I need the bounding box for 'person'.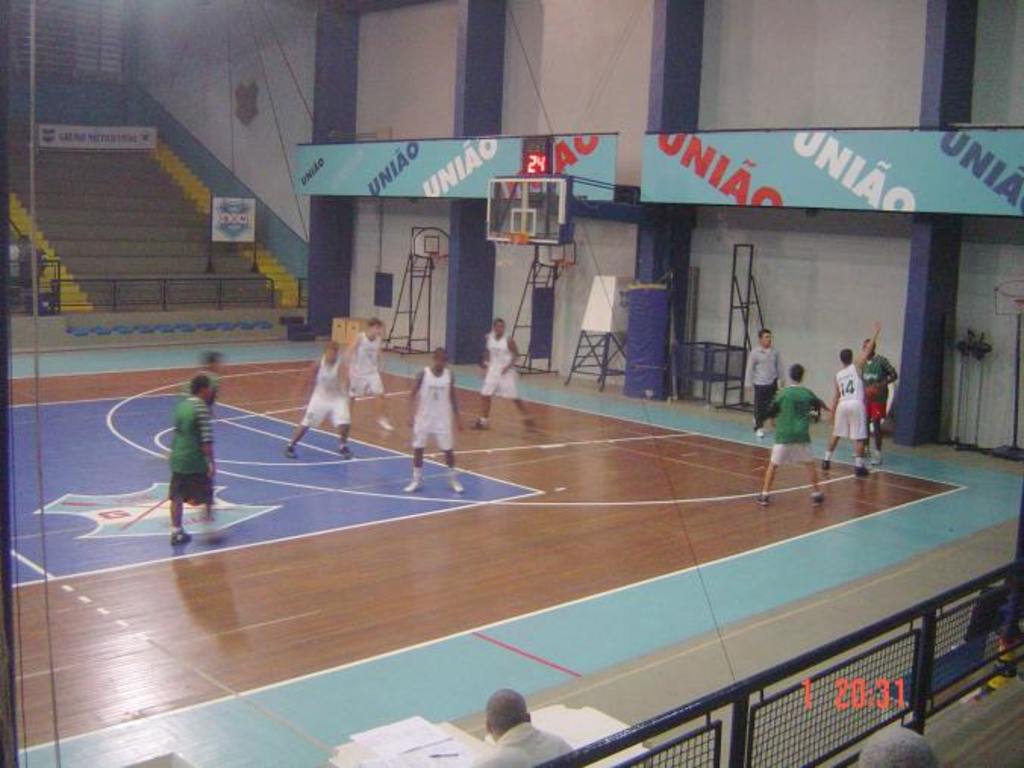
Here it is: box(739, 324, 782, 442).
